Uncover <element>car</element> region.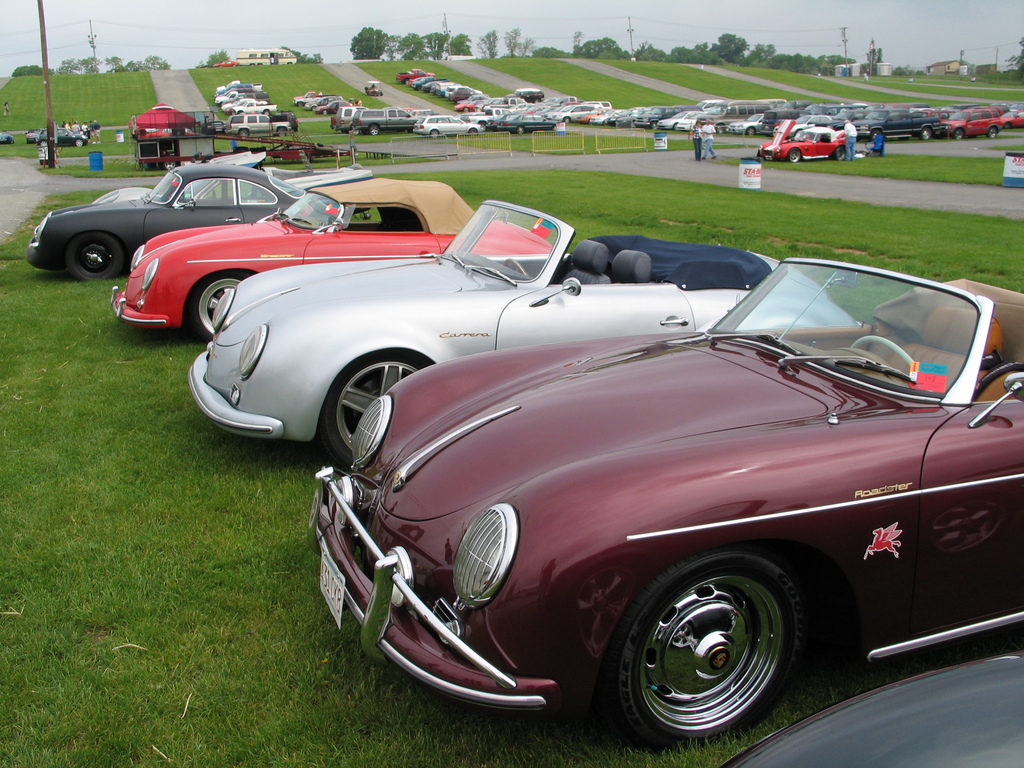
Uncovered: 310:259:1023:742.
